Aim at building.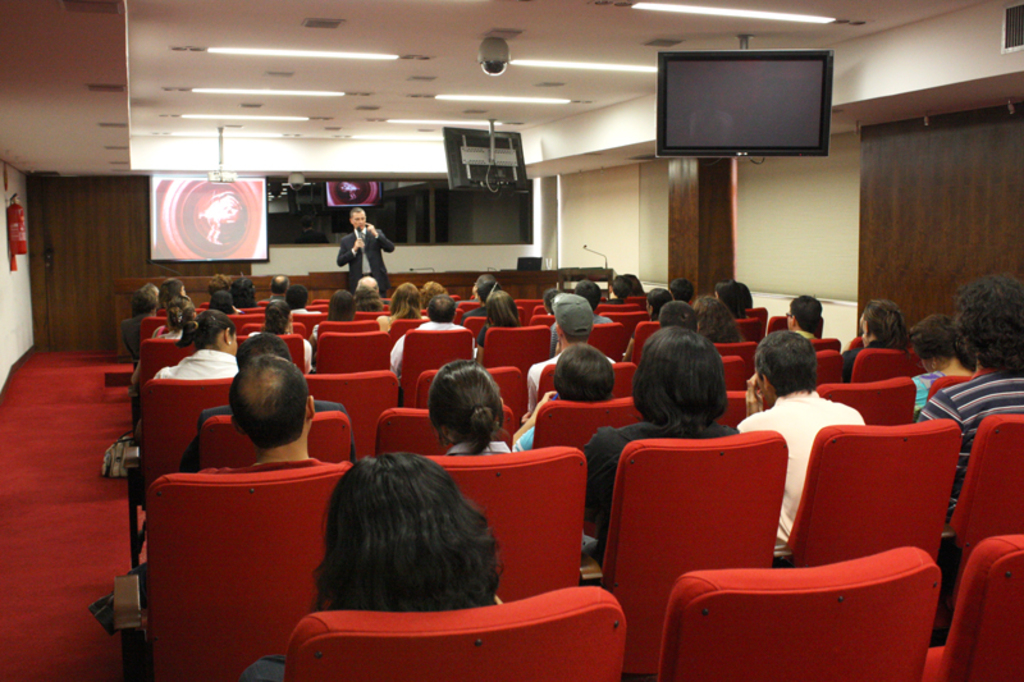
Aimed at box=[0, 0, 1023, 681].
